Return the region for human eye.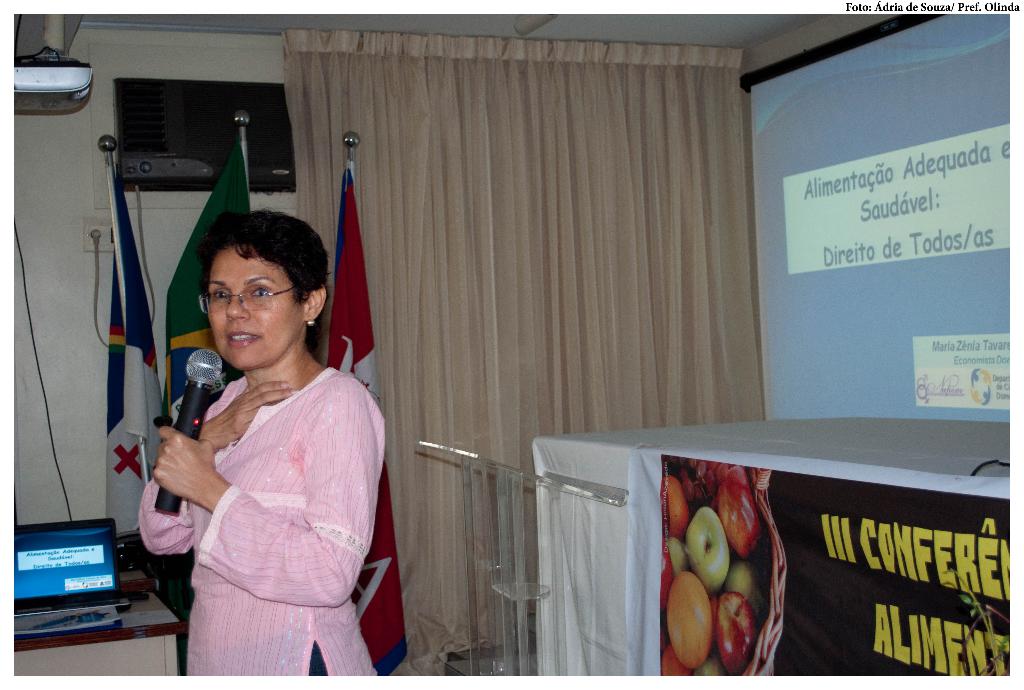
<region>247, 283, 273, 306</region>.
